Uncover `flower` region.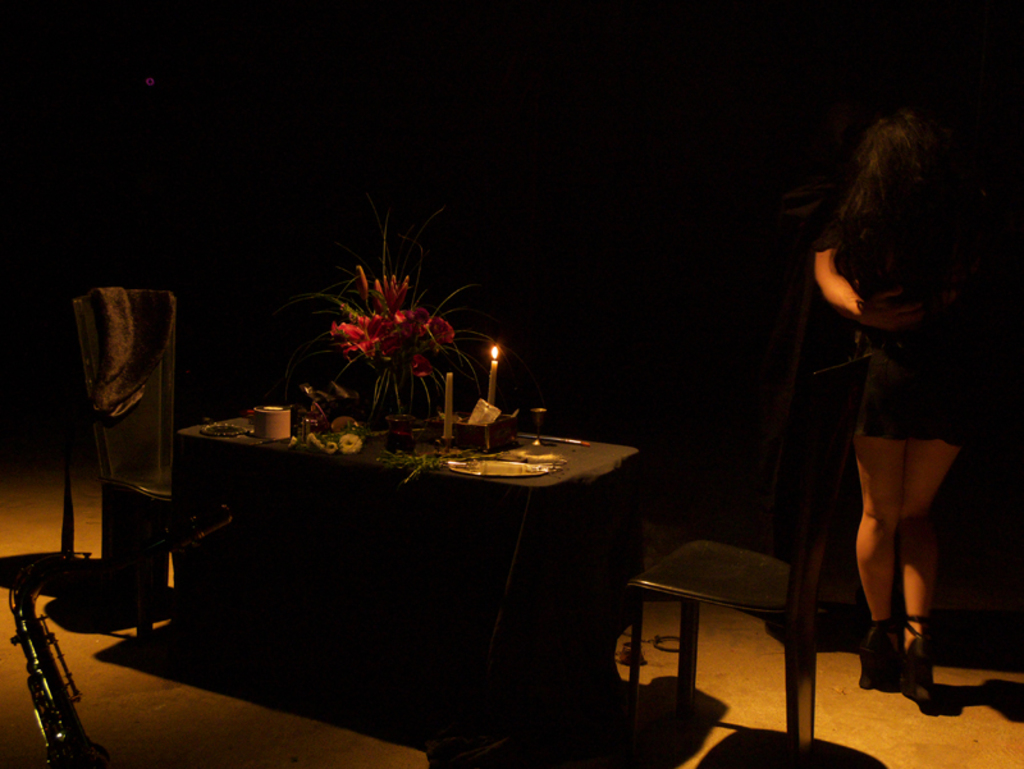
Uncovered: box=[356, 266, 367, 299].
